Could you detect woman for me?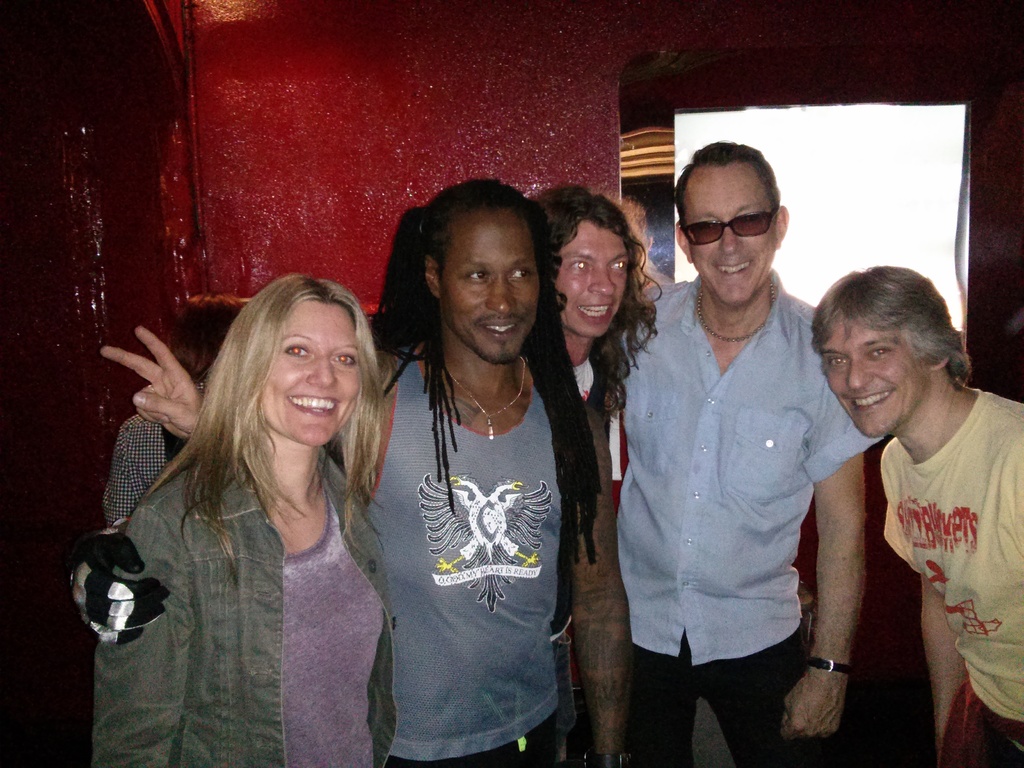
Detection result: 80, 246, 413, 767.
